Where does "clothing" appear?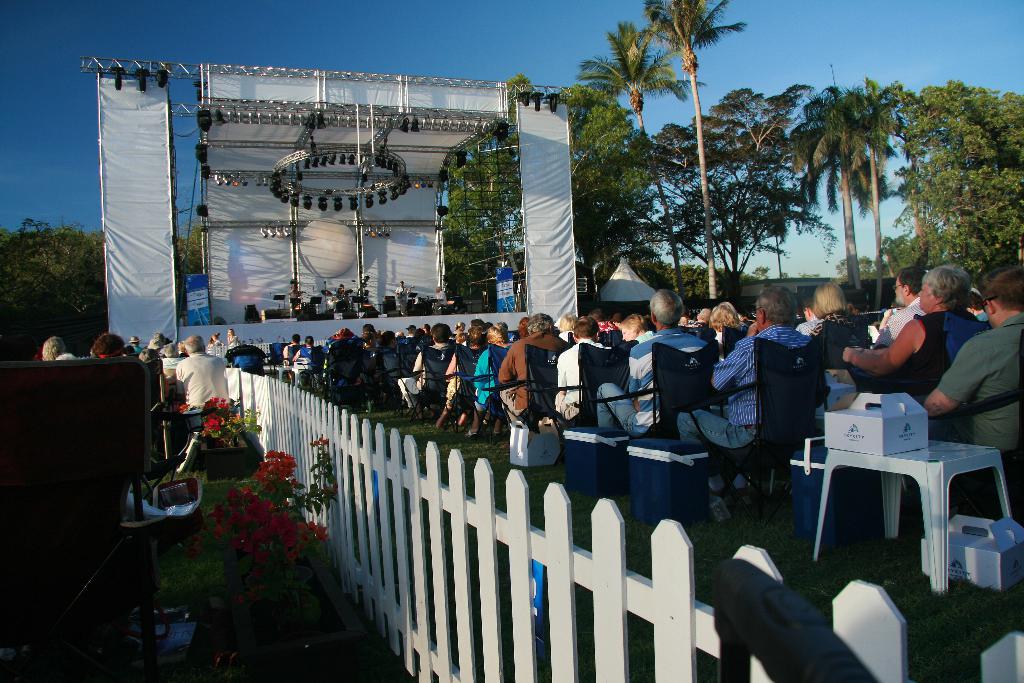
Appears at [left=808, top=308, right=871, bottom=399].
